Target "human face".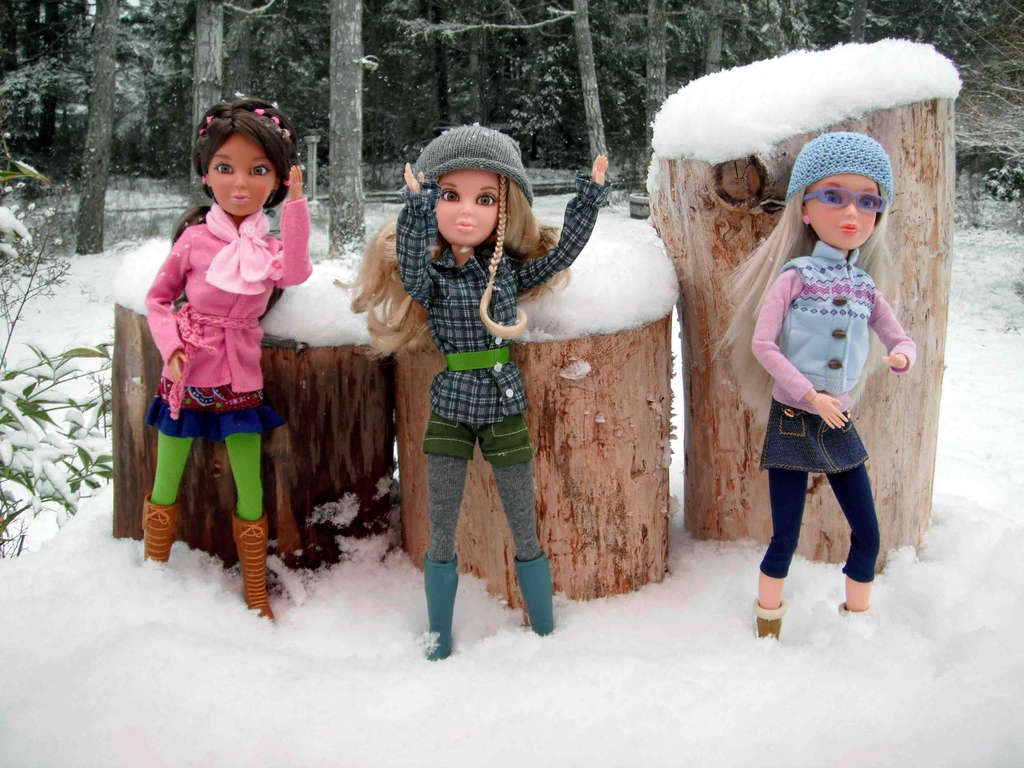
Target region: <bbox>431, 166, 504, 250</bbox>.
